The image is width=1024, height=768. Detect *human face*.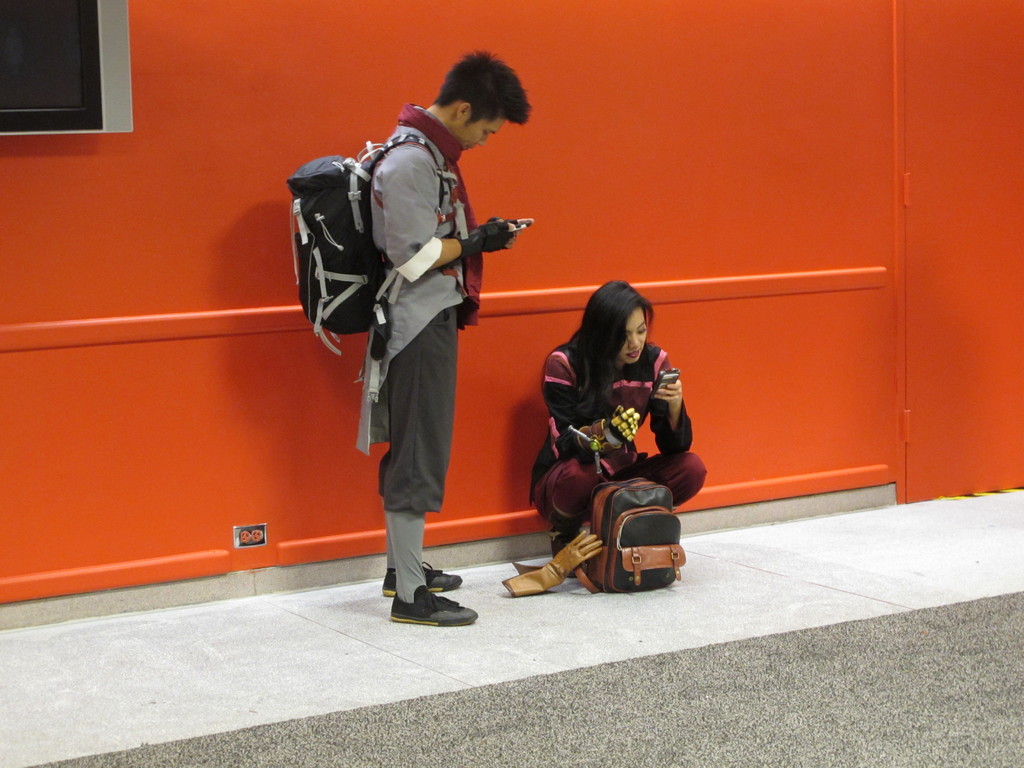
Detection: bbox=[620, 308, 646, 365].
